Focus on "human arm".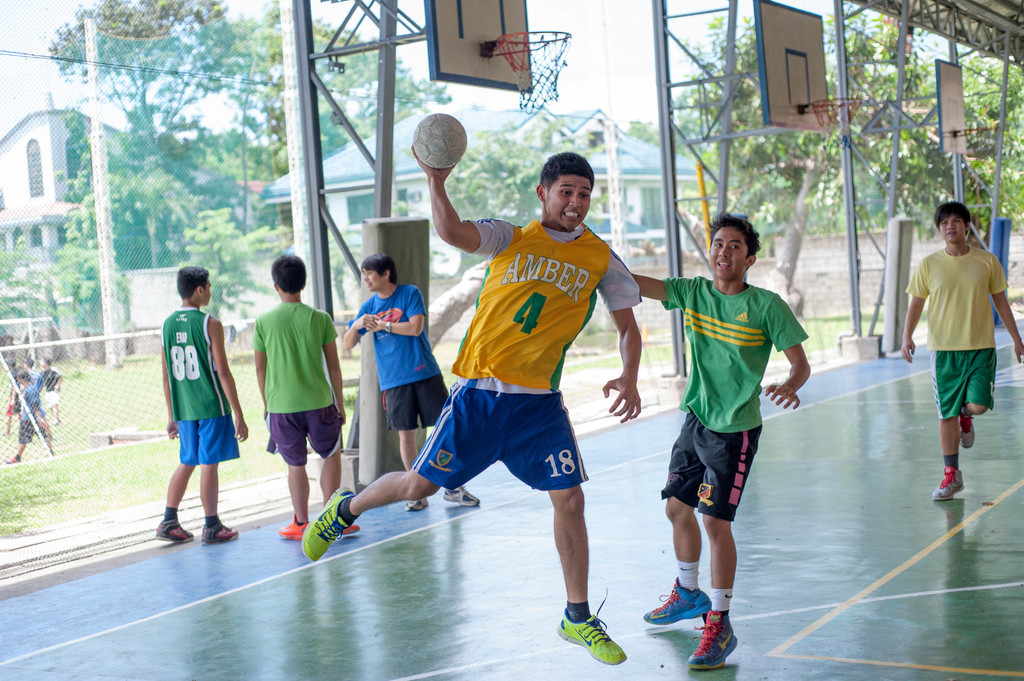
Focused at 415,166,493,260.
